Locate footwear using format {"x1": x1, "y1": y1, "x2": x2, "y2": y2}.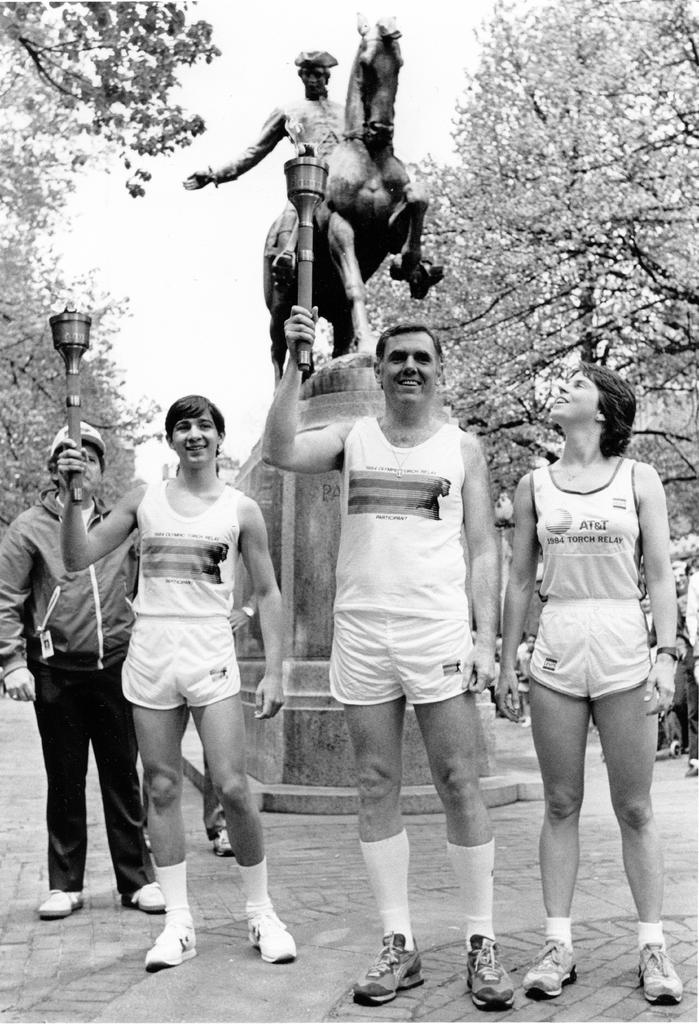
{"x1": 125, "y1": 876, "x2": 177, "y2": 911}.
